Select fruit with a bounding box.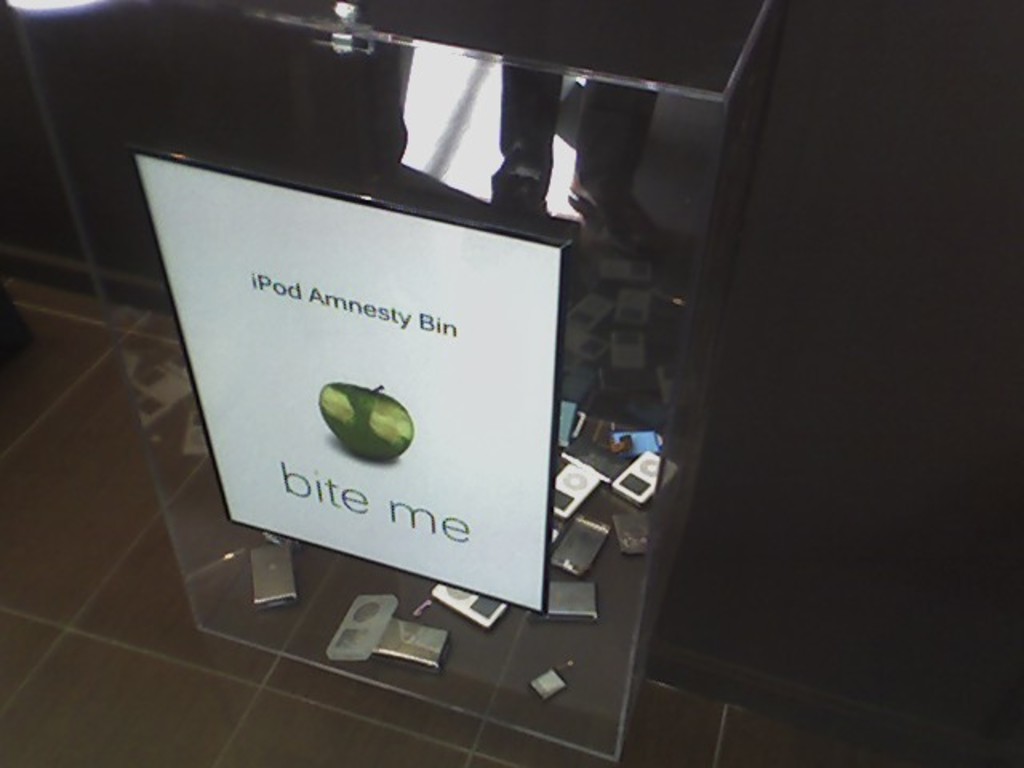
l=304, t=381, r=410, b=464.
